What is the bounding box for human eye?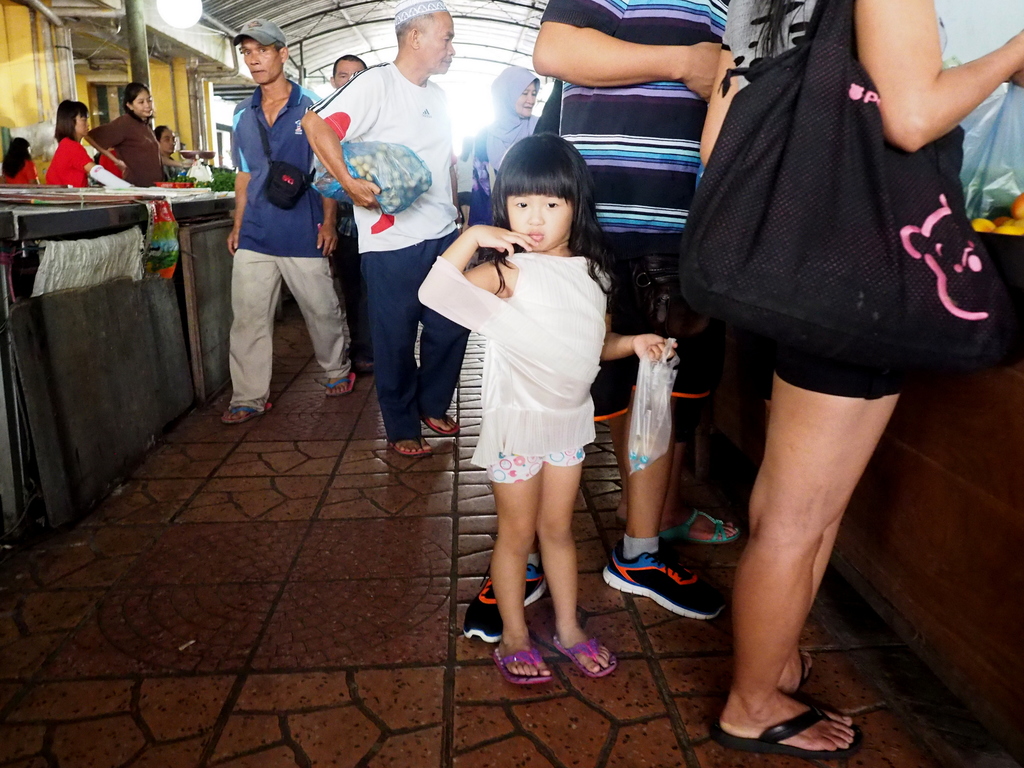
locate(81, 116, 90, 124).
